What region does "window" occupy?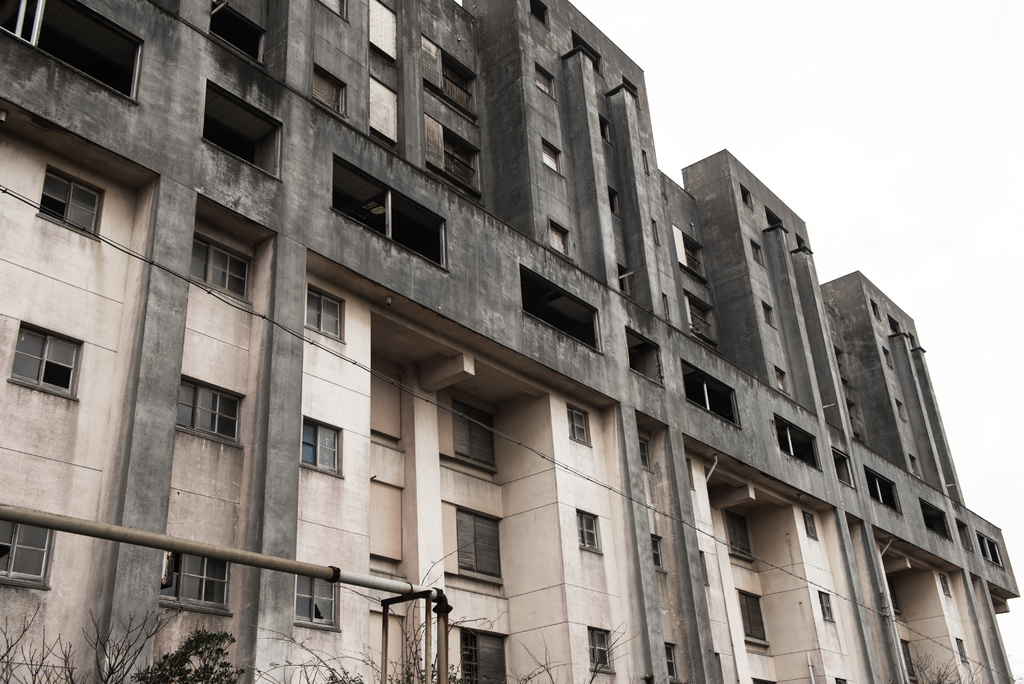
crop(10, 323, 87, 403).
